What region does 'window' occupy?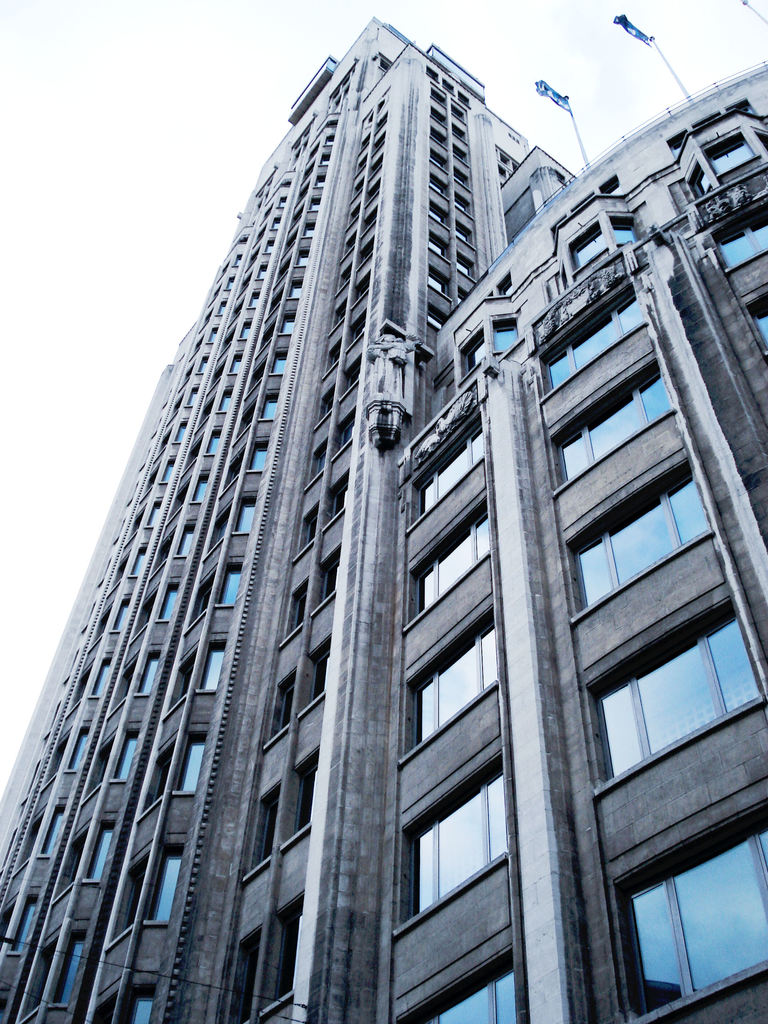
BBox(355, 130, 371, 163).
